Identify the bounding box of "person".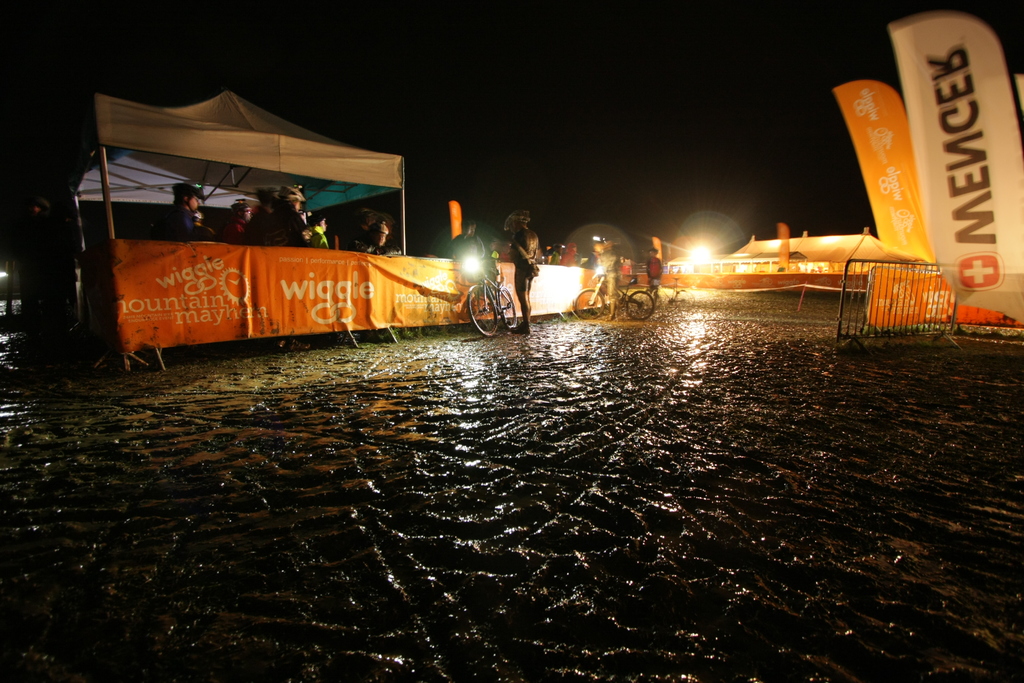
{"left": 592, "top": 242, "right": 620, "bottom": 313}.
